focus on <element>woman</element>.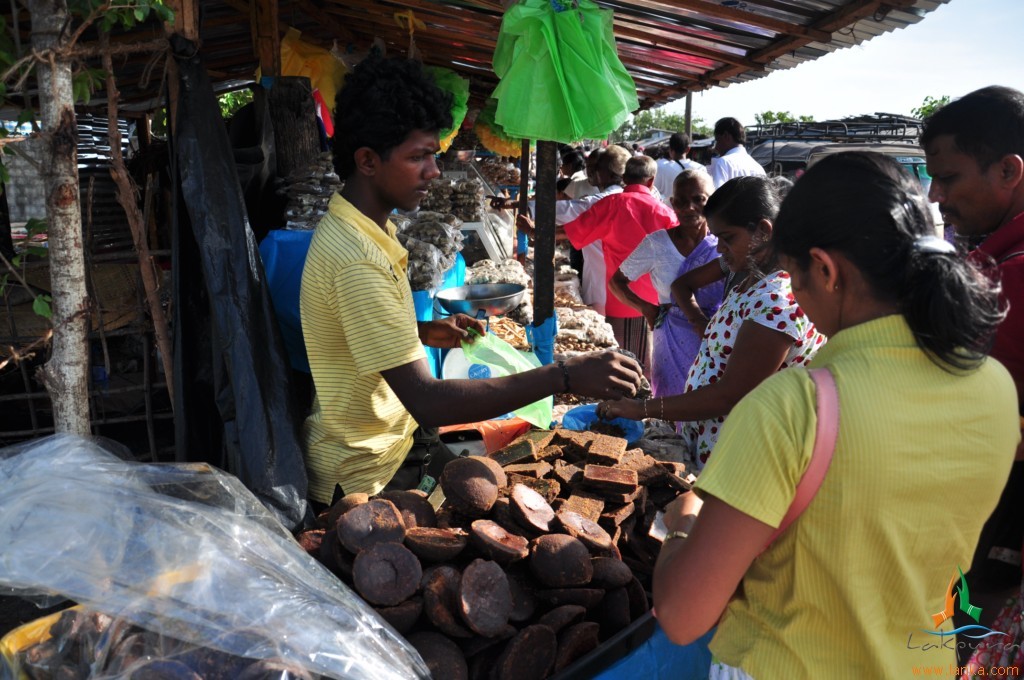
Focused at pyautogui.locateOnScreen(589, 181, 831, 472).
